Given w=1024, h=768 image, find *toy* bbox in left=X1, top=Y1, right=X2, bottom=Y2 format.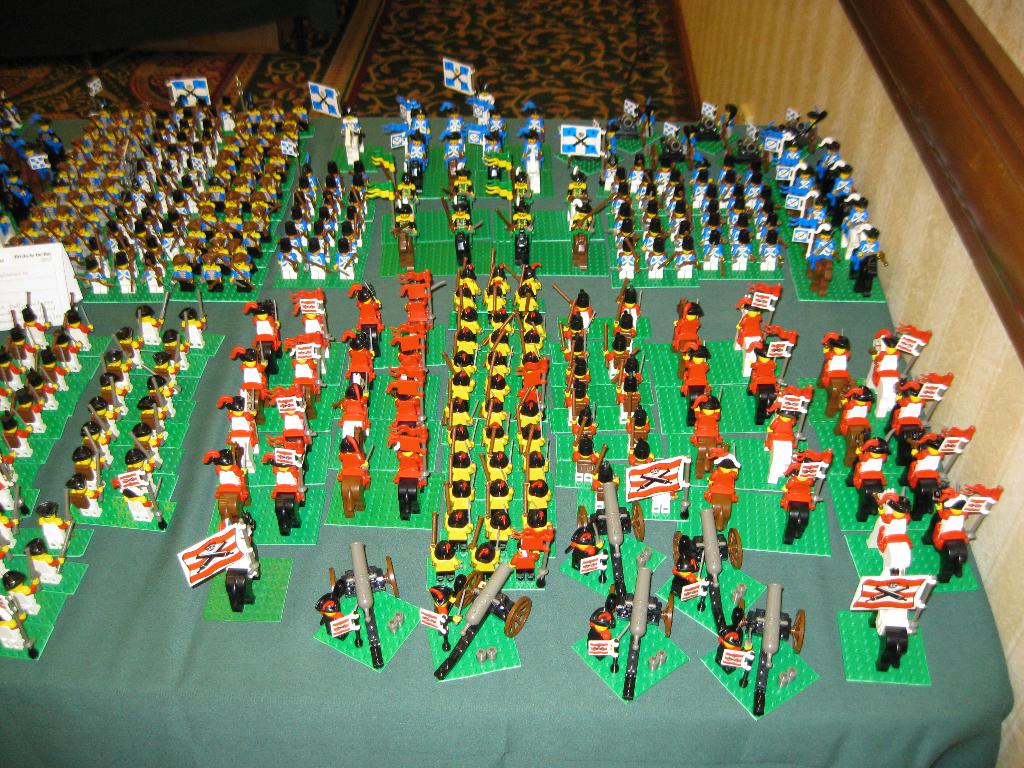
left=616, top=373, right=646, bottom=420.
